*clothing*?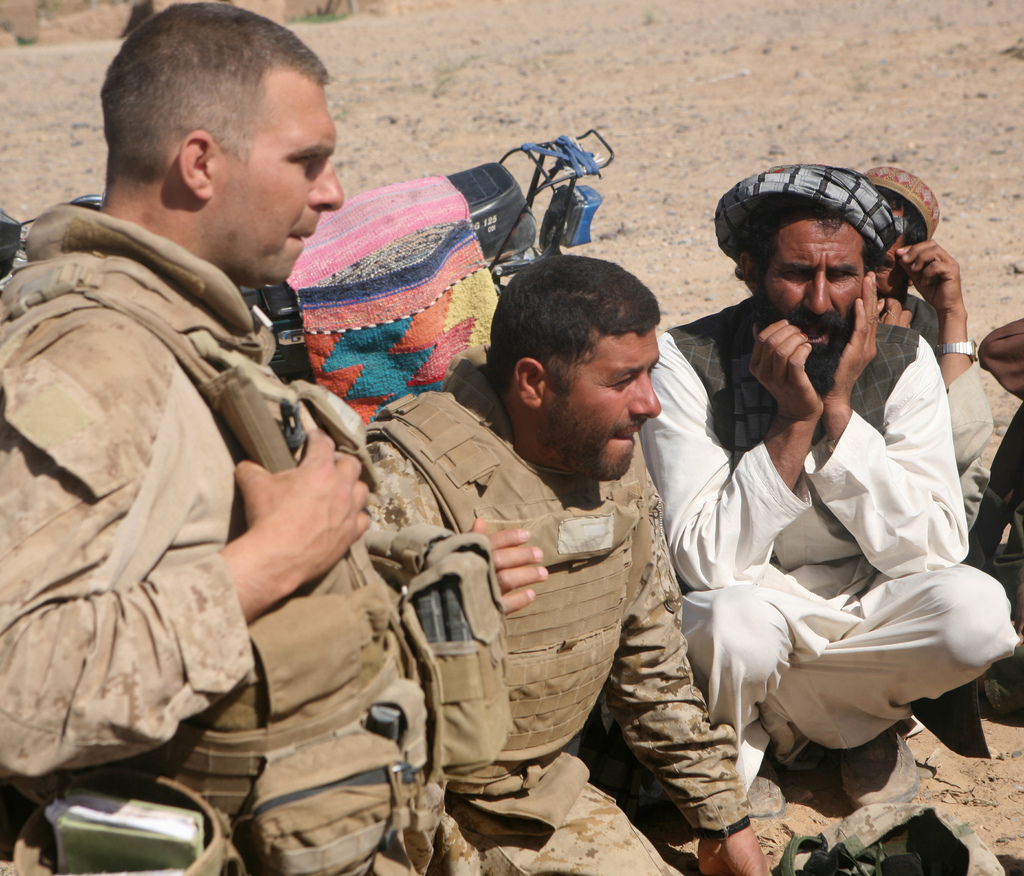
x1=637 y1=298 x2=1023 y2=756
